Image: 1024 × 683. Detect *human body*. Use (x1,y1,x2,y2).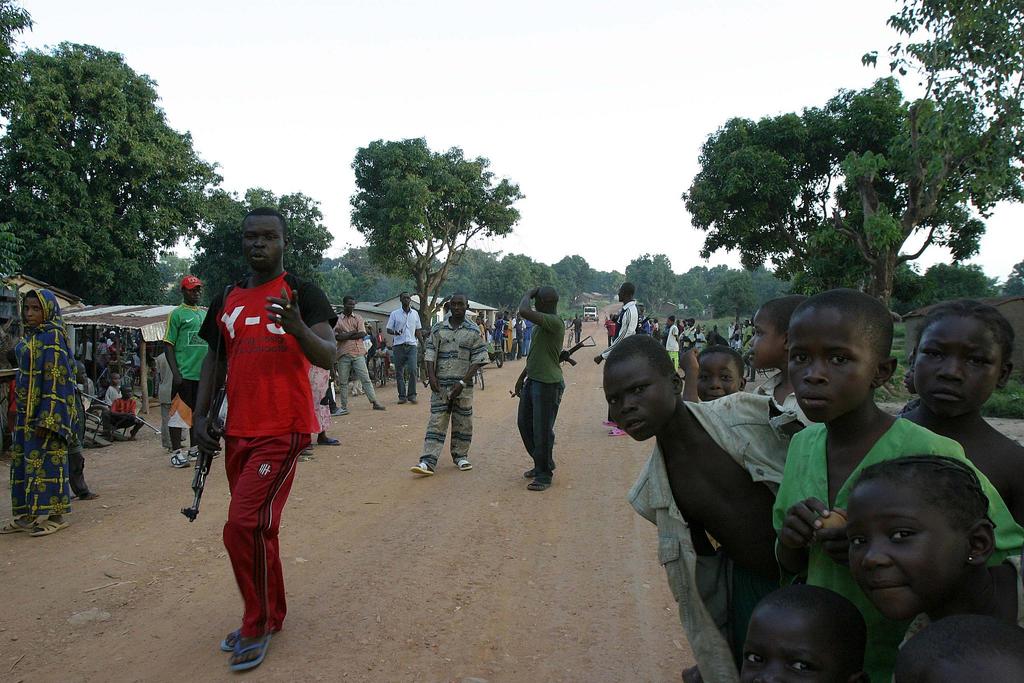
(667,316,680,368).
